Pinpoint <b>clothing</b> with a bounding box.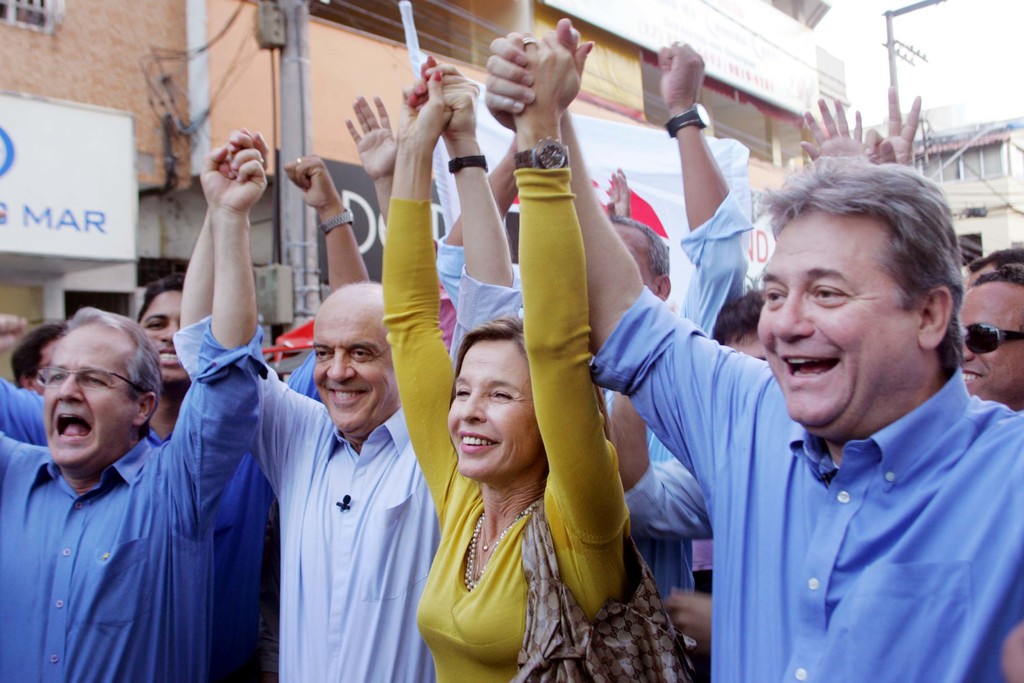
(left=0, top=344, right=332, bottom=682).
